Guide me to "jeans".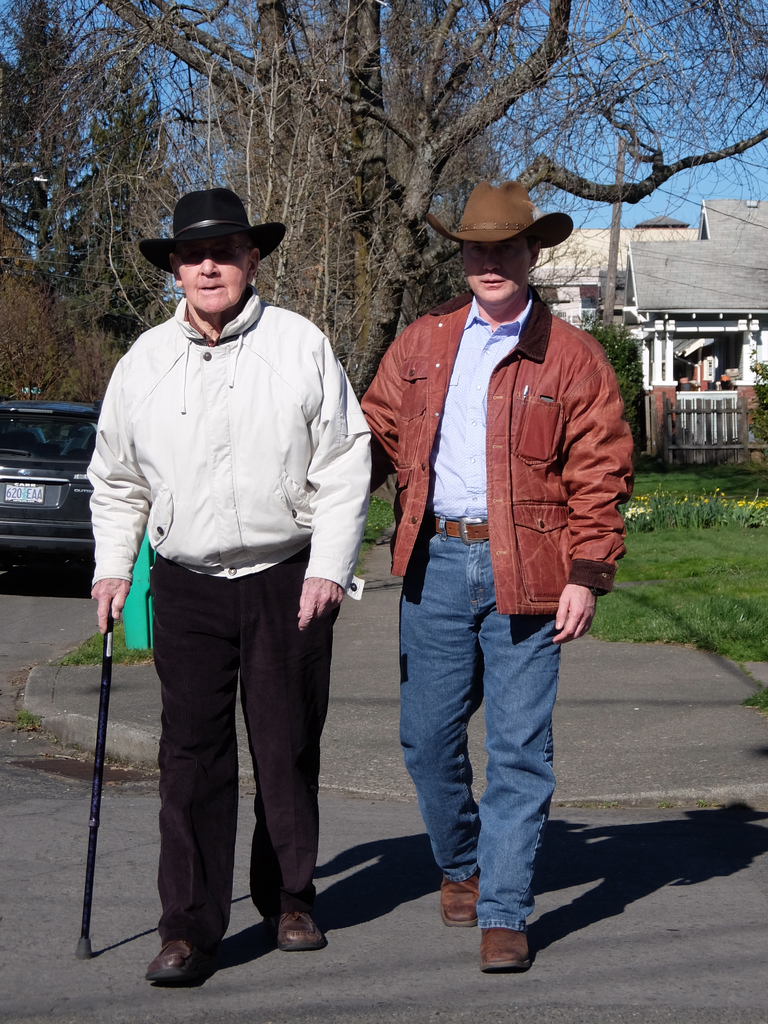
Guidance: crop(415, 511, 573, 934).
